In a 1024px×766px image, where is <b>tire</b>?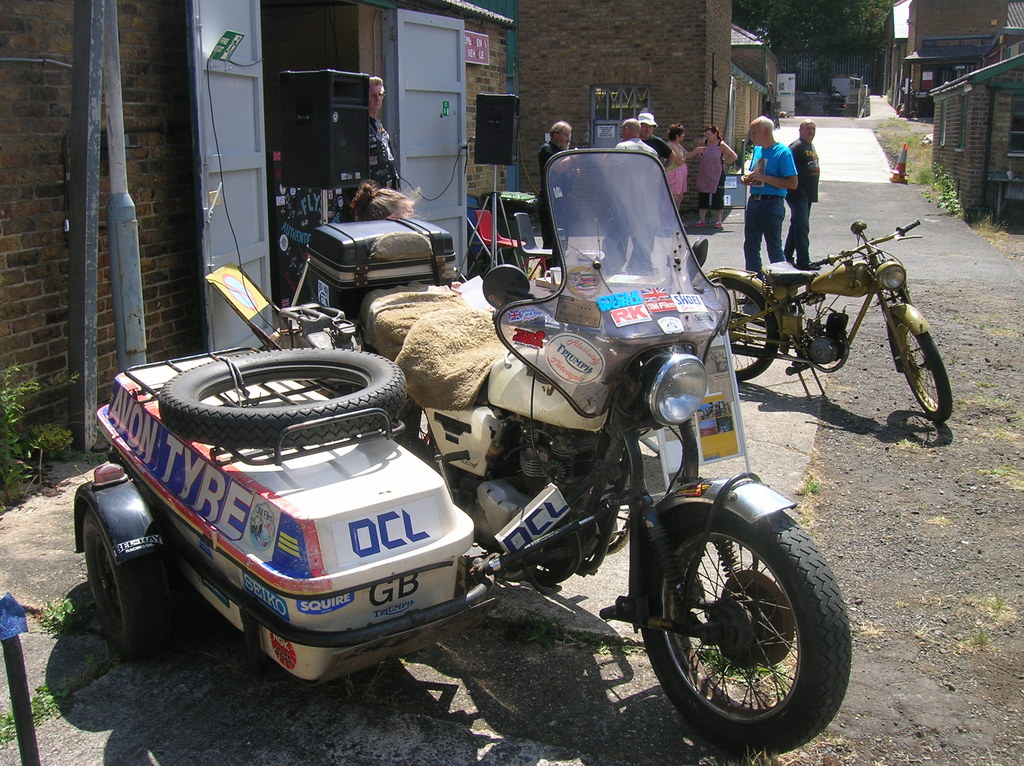
select_region(711, 276, 777, 382).
